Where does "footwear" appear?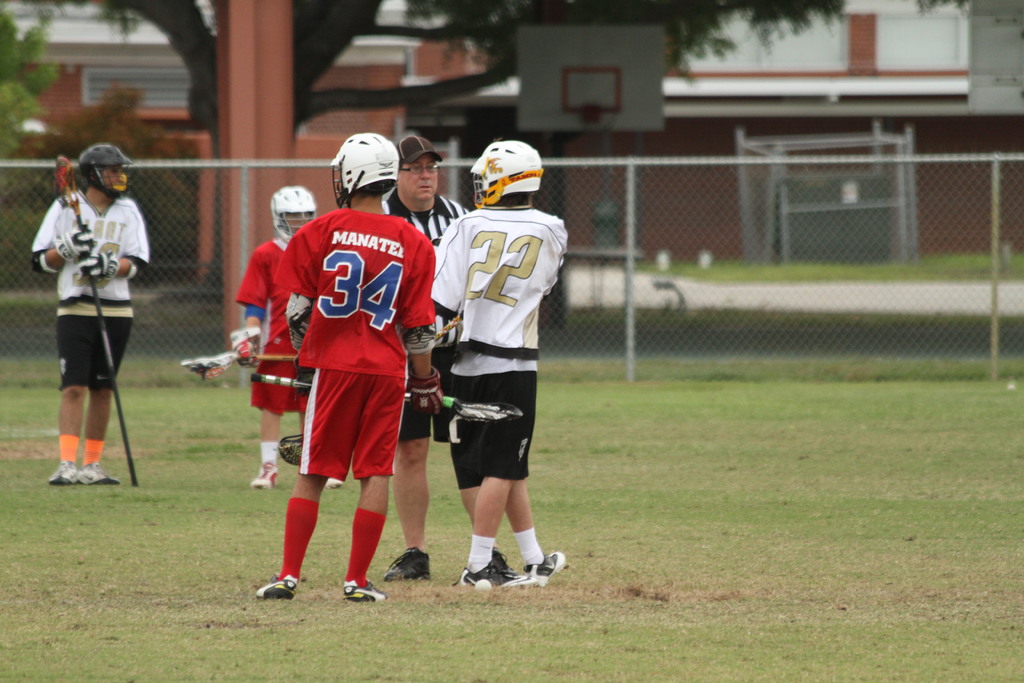
Appears at bbox(257, 575, 302, 602).
